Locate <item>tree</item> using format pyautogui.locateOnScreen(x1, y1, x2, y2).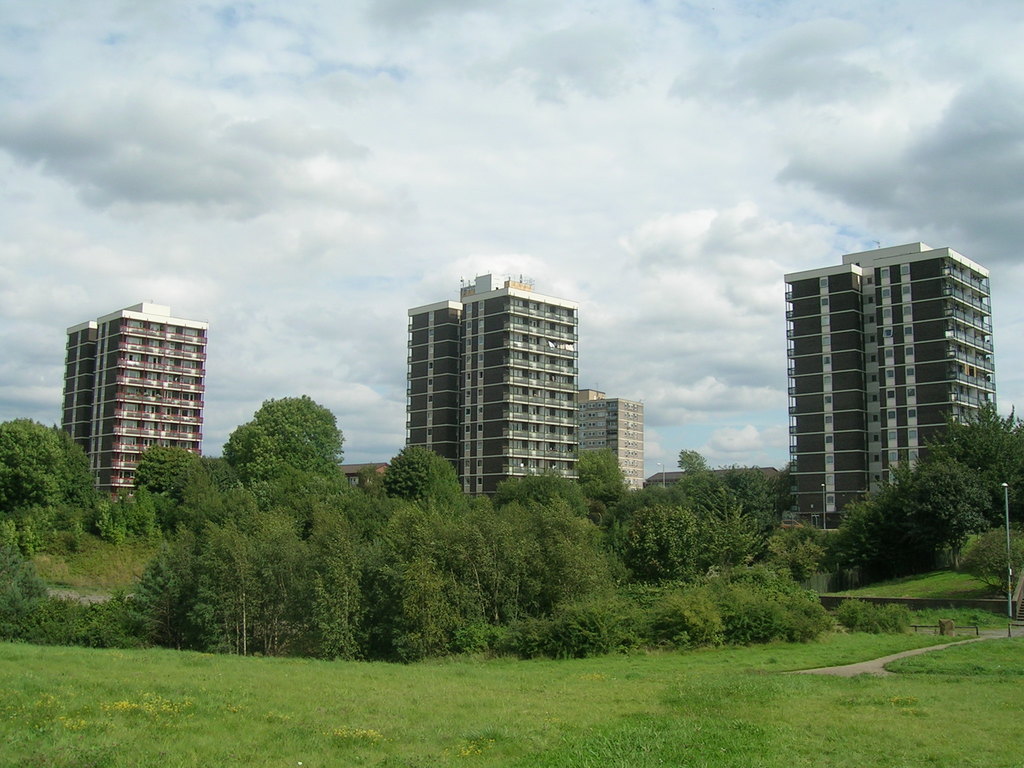
pyautogui.locateOnScreen(960, 520, 1023, 600).
